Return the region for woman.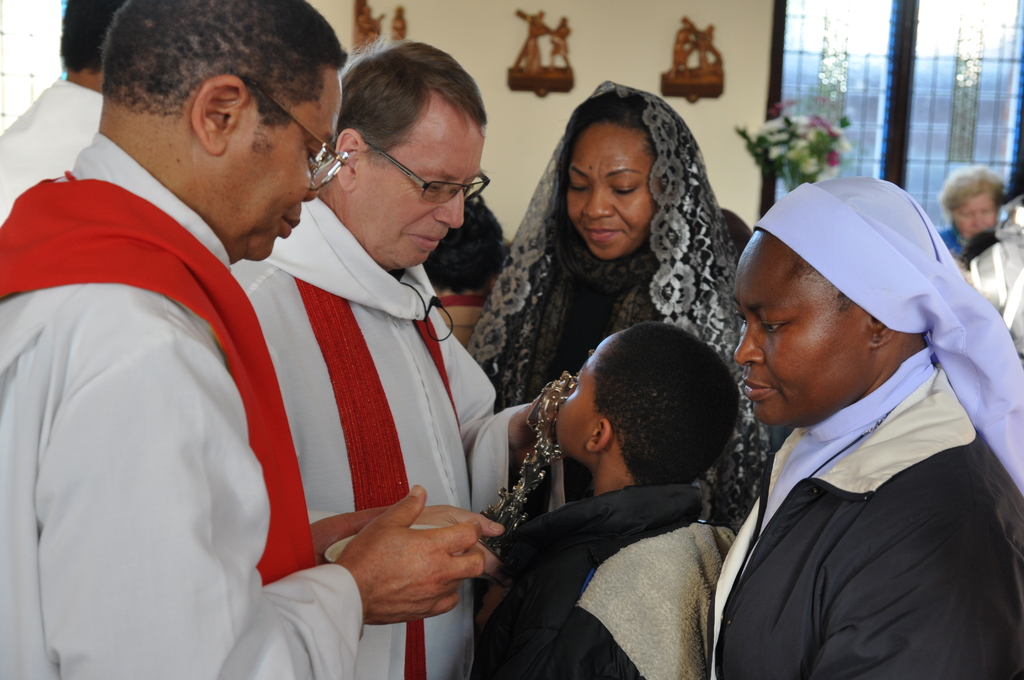
<box>938,173,1004,263</box>.
